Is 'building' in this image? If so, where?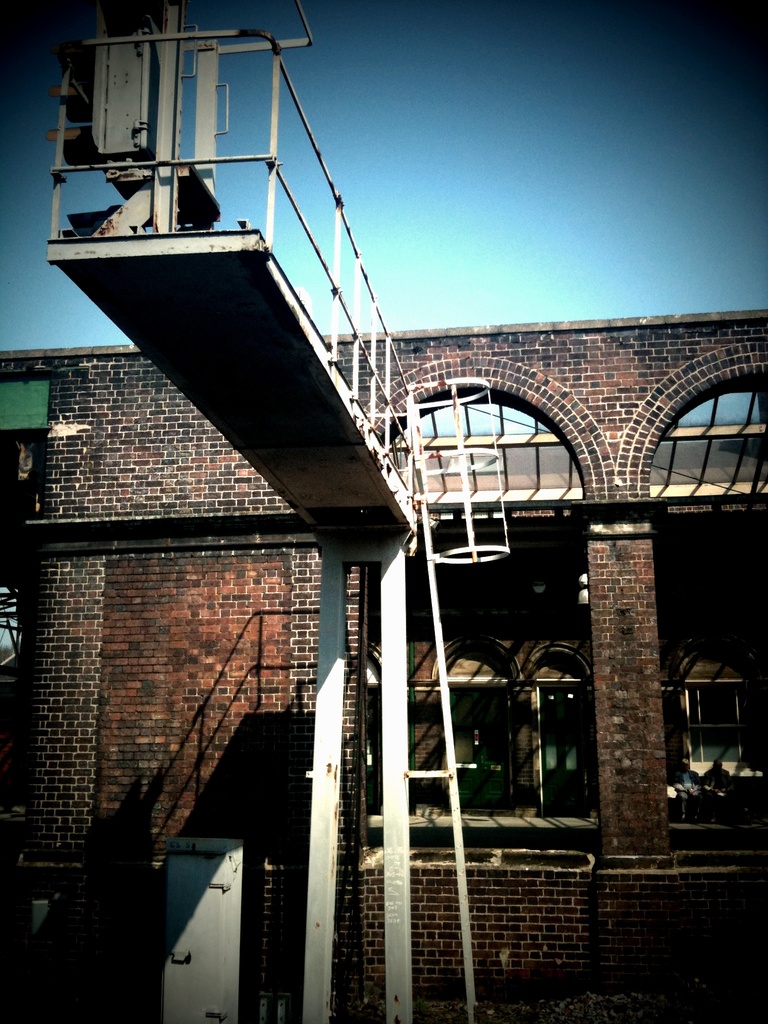
Yes, at 0:310:767:1023.
